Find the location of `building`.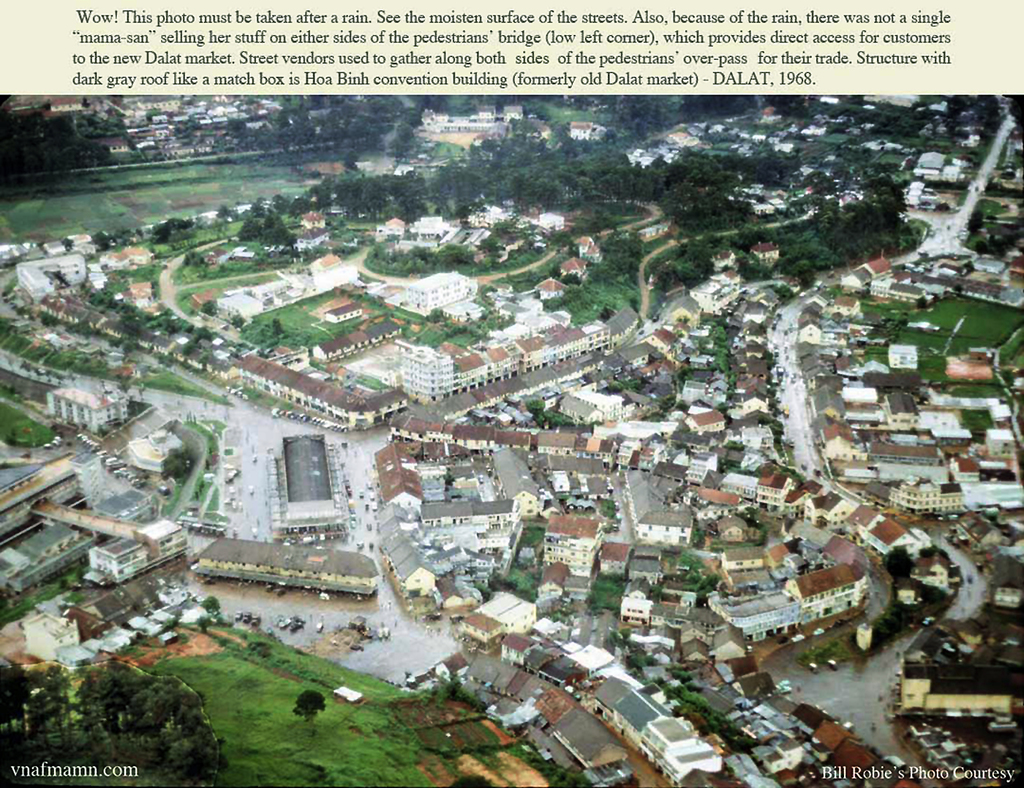
Location: pyautogui.locateOnScreen(301, 228, 330, 249).
